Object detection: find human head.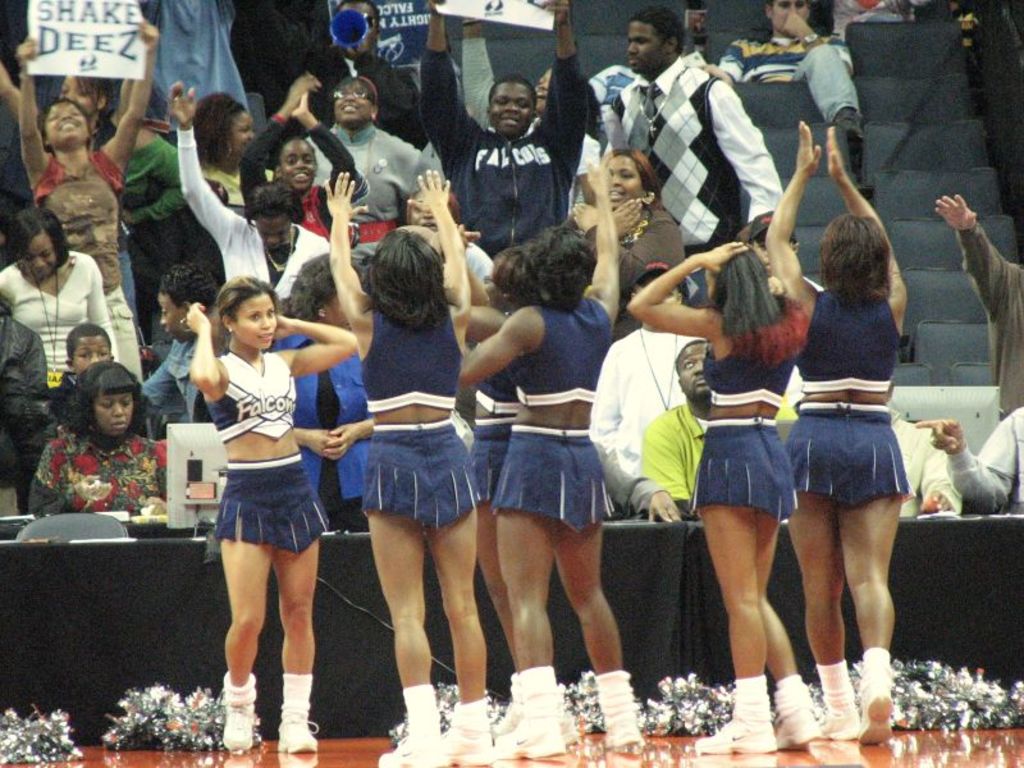
bbox=(676, 338, 713, 404).
